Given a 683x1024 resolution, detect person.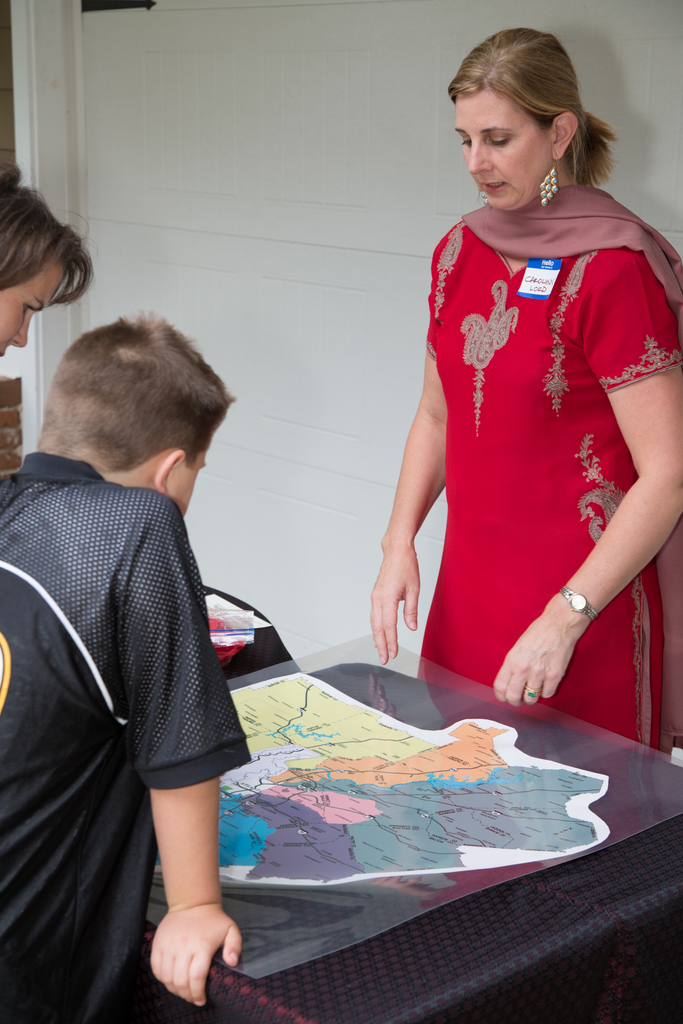
0 305 254 1023.
